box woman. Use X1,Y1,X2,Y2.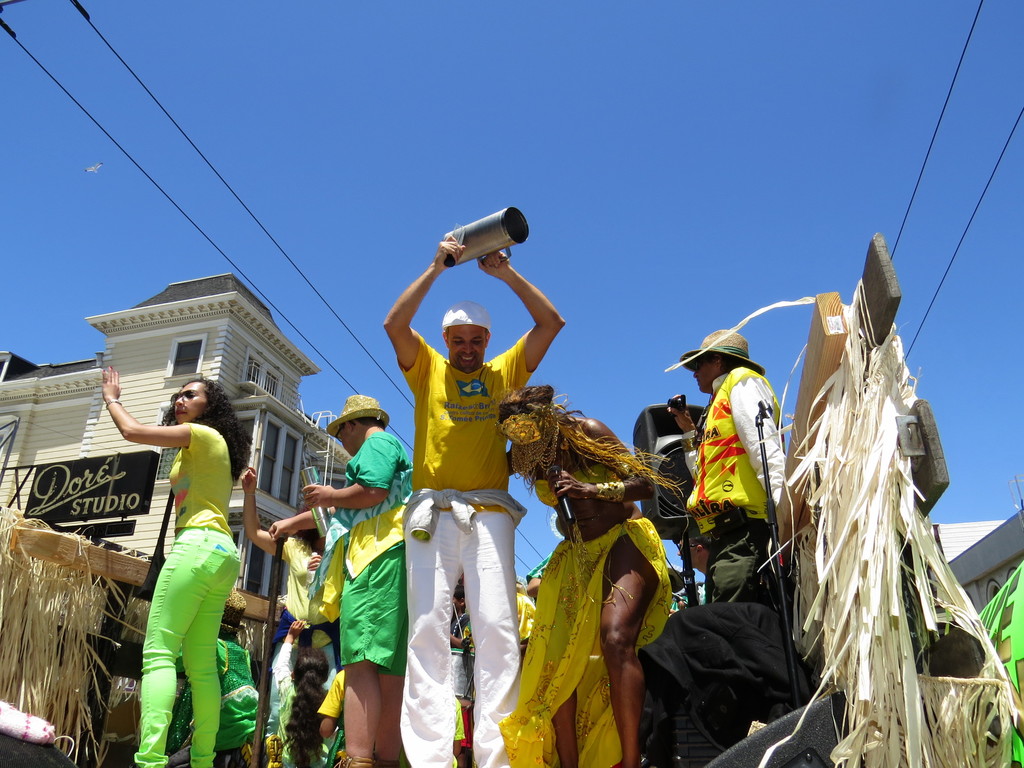
243,468,345,740.
